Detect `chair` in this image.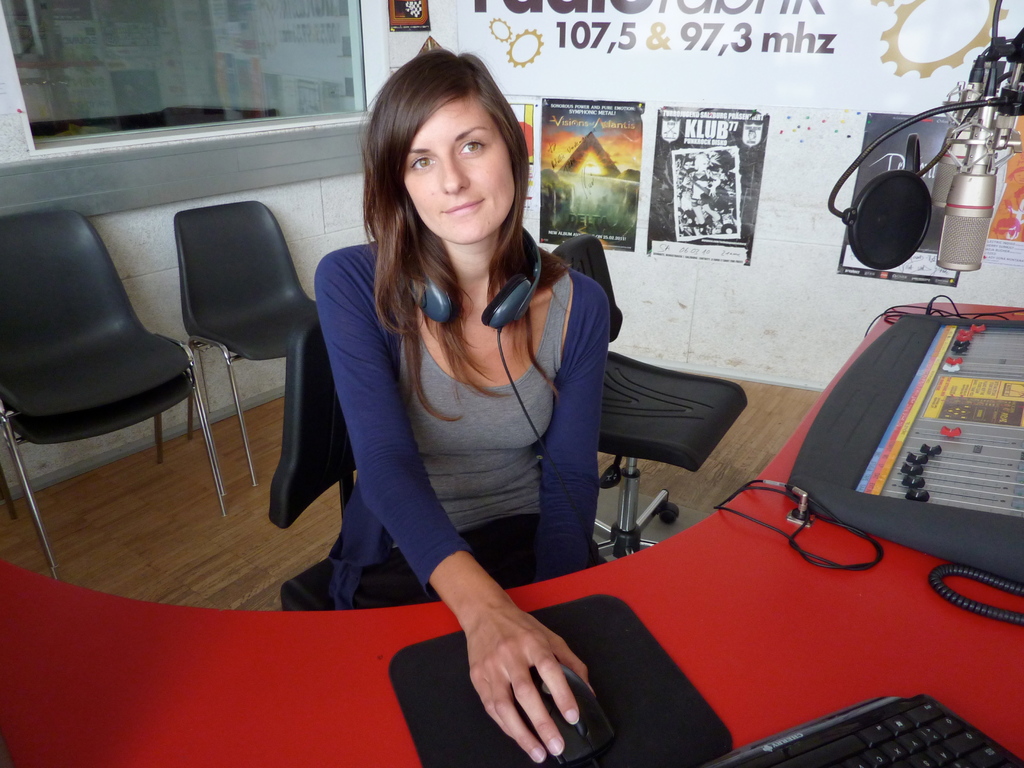
Detection: (left=550, top=234, right=752, bottom=563).
